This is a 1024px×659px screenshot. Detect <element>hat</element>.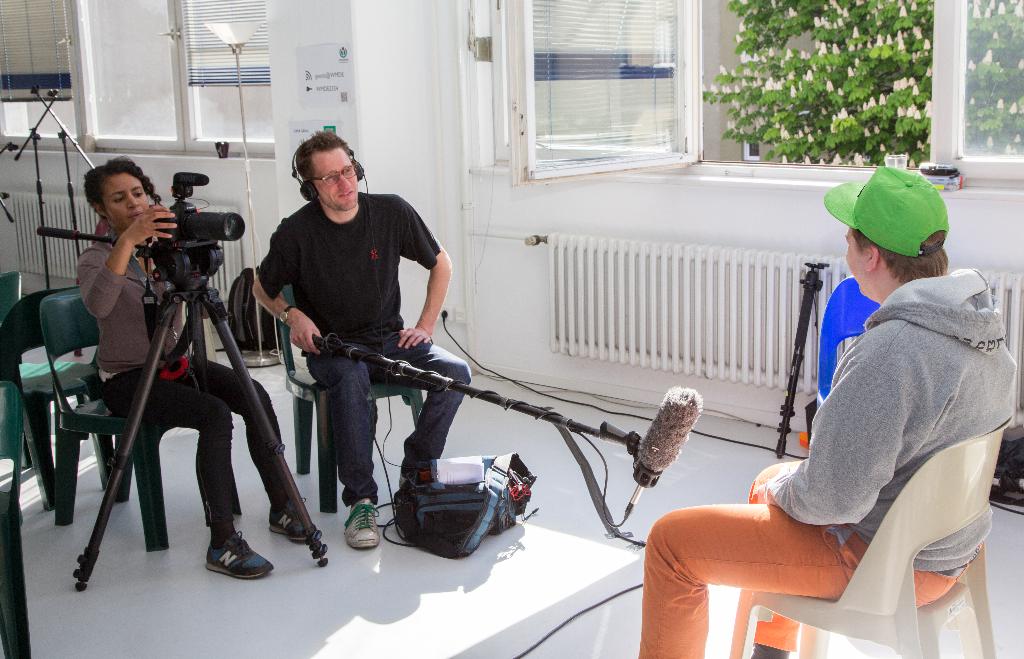
l=822, t=162, r=952, b=261.
